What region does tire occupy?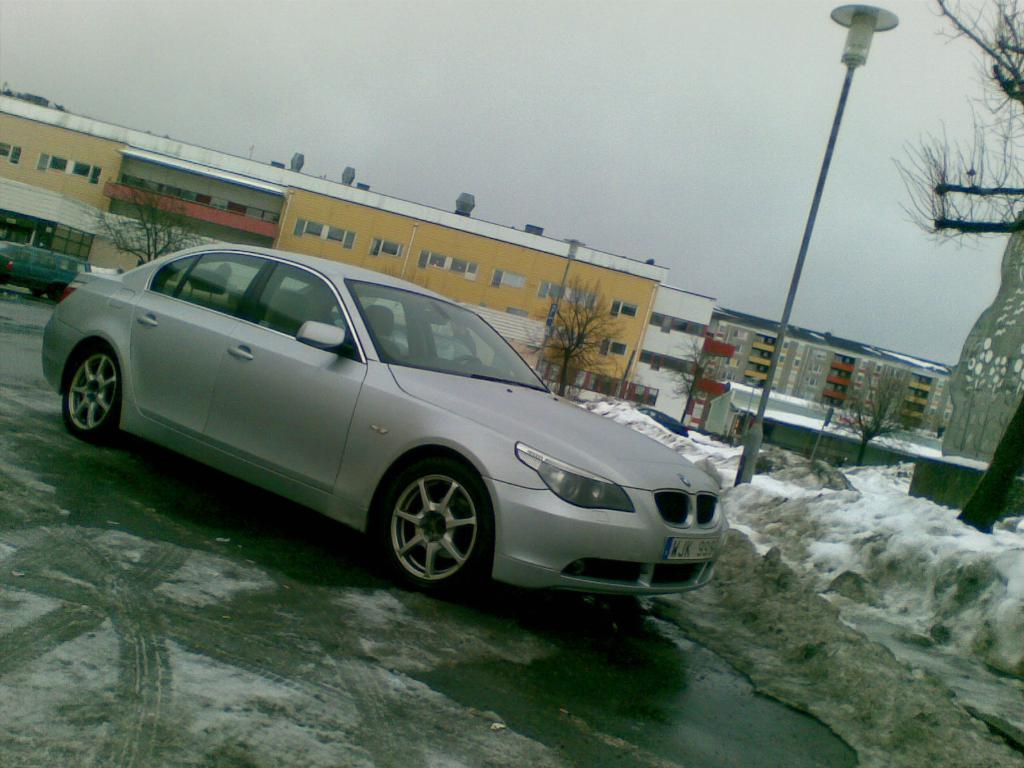
<region>380, 460, 488, 593</region>.
